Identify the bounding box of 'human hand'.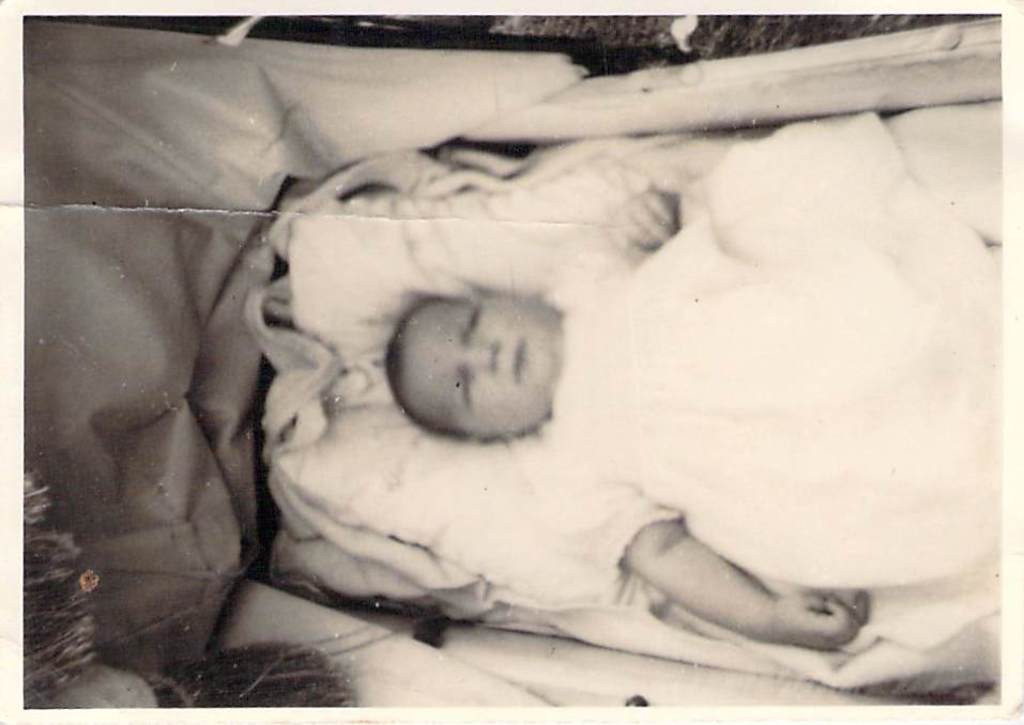
[775,592,867,651].
